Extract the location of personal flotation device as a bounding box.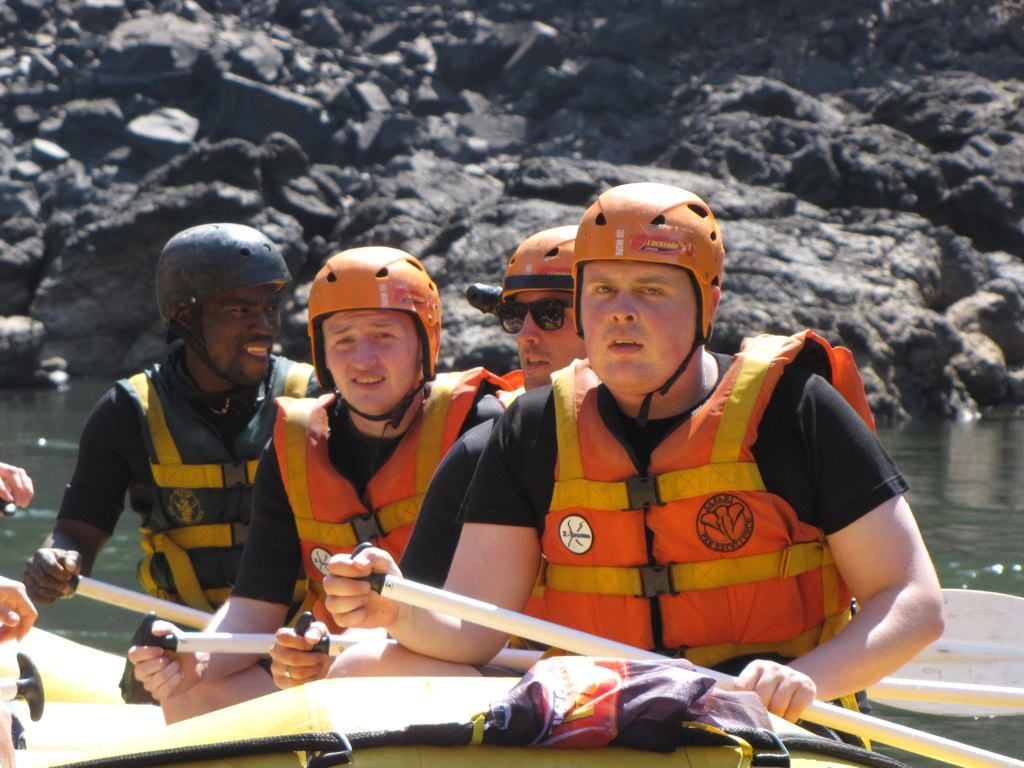
[left=263, top=364, right=531, bottom=632].
